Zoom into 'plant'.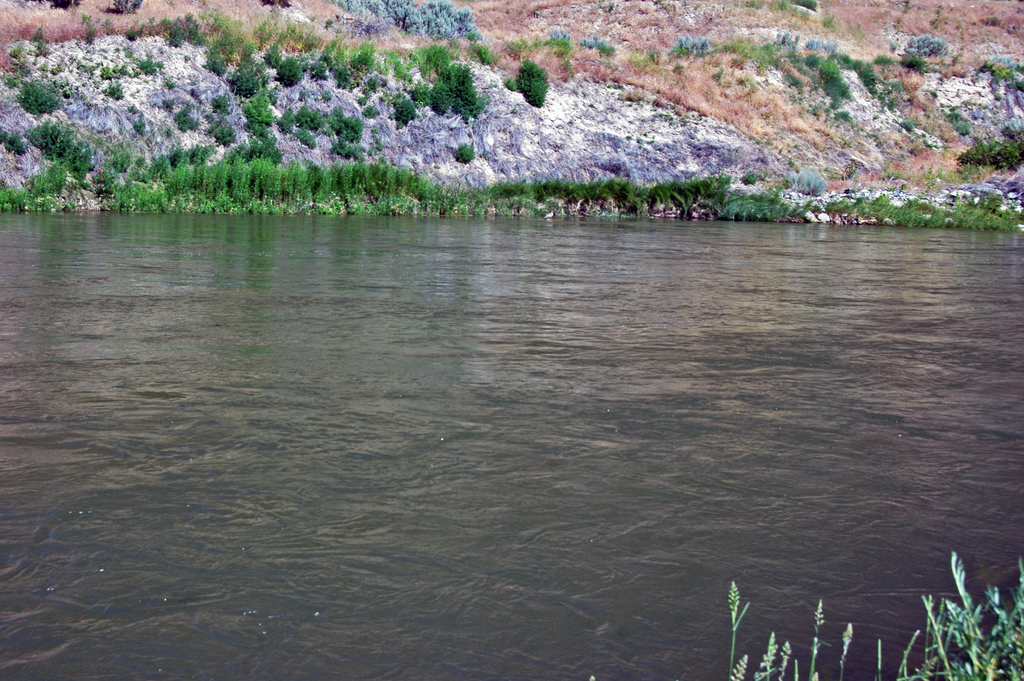
Zoom target: bbox(129, 158, 147, 174).
